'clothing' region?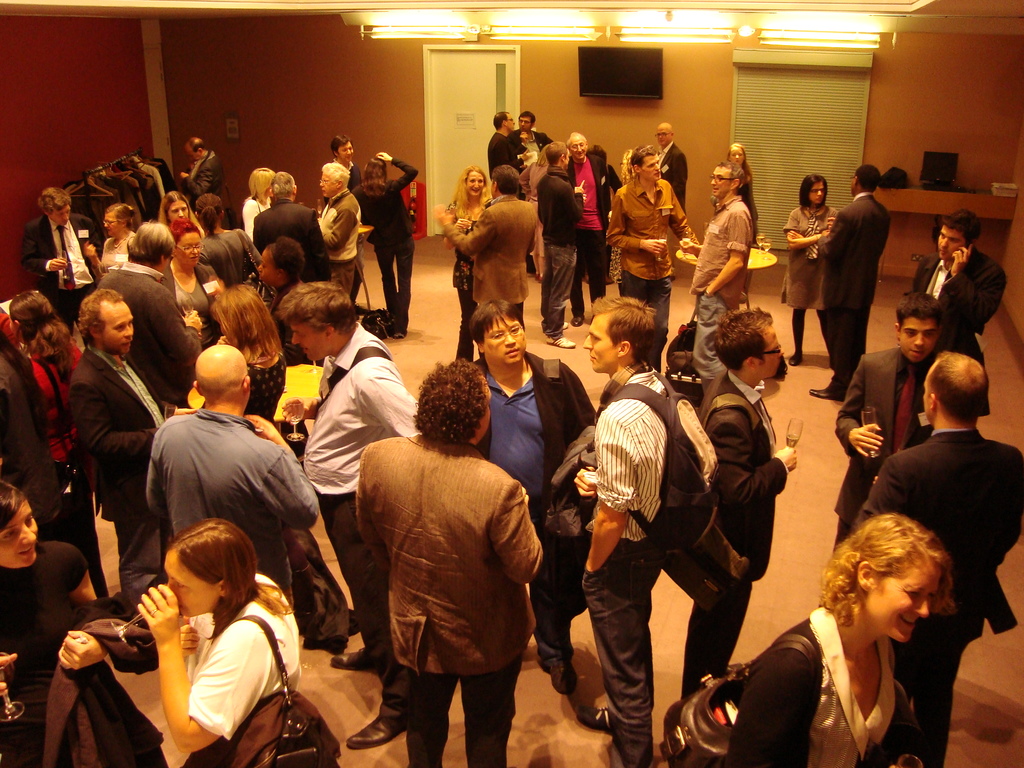
241 198 273 241
